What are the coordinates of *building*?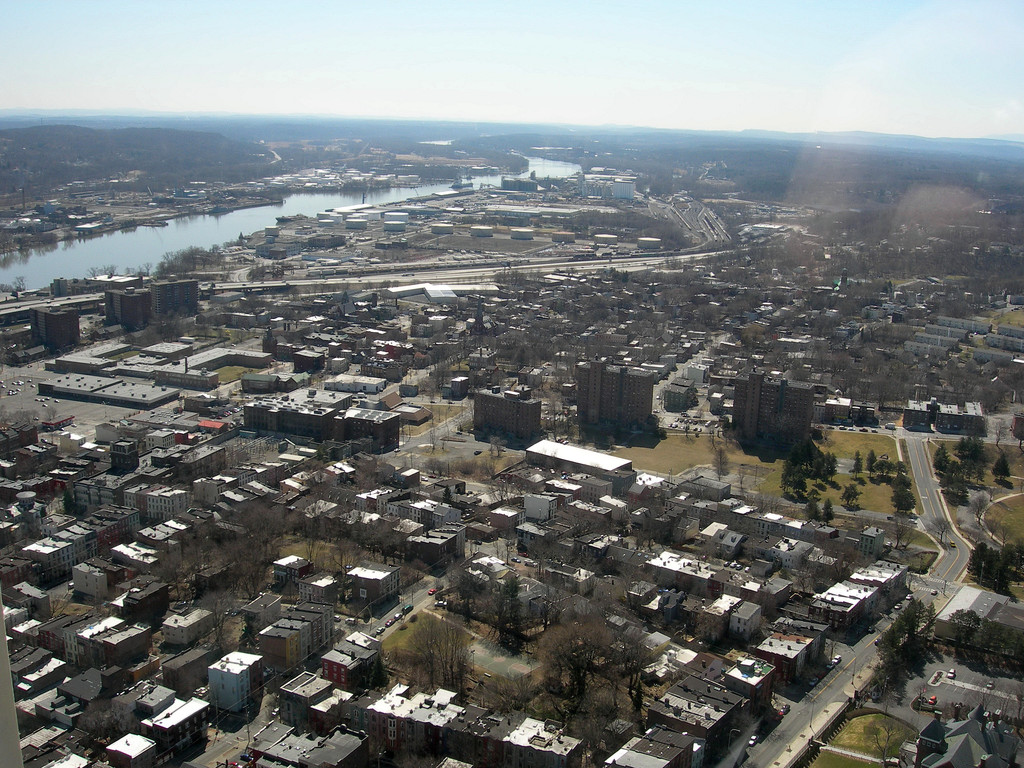
210 292 244 307.
